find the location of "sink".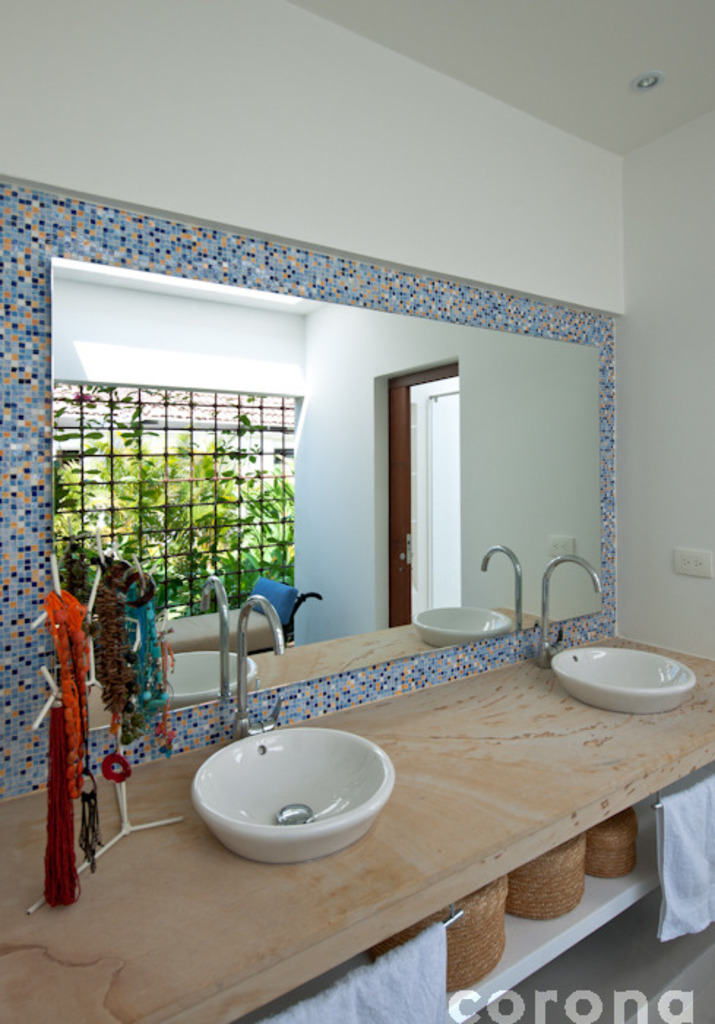
Location: 532 554 697 721.
